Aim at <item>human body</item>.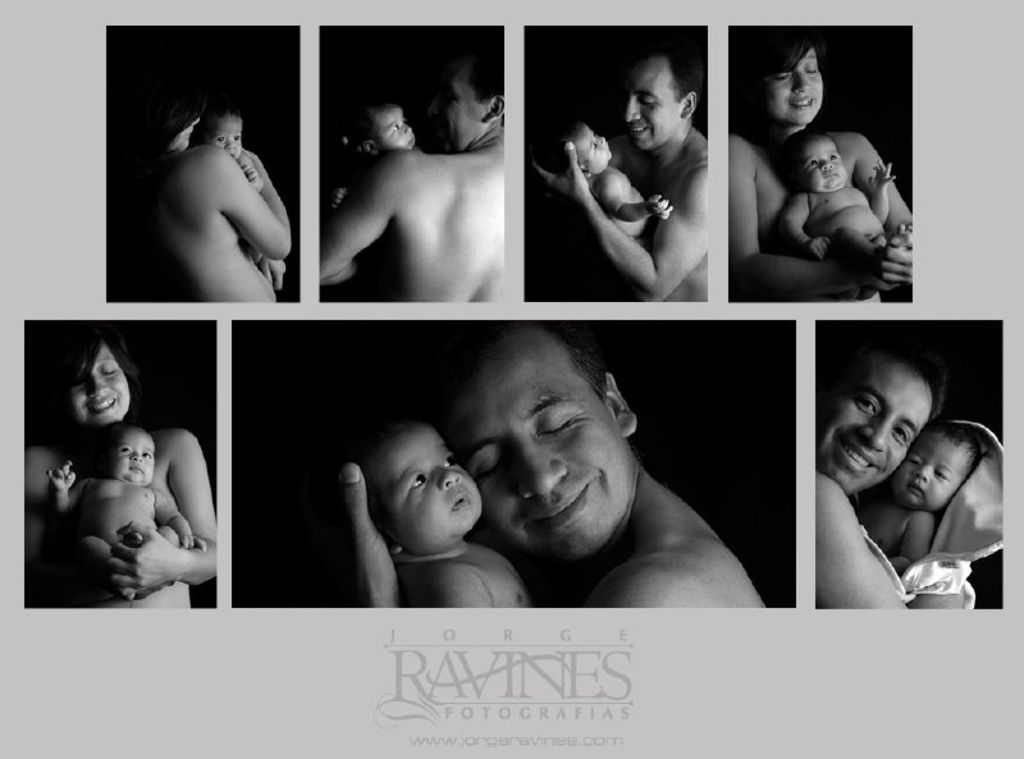
Aimed at x1=120 y1=61 x2=300 y2=325.
